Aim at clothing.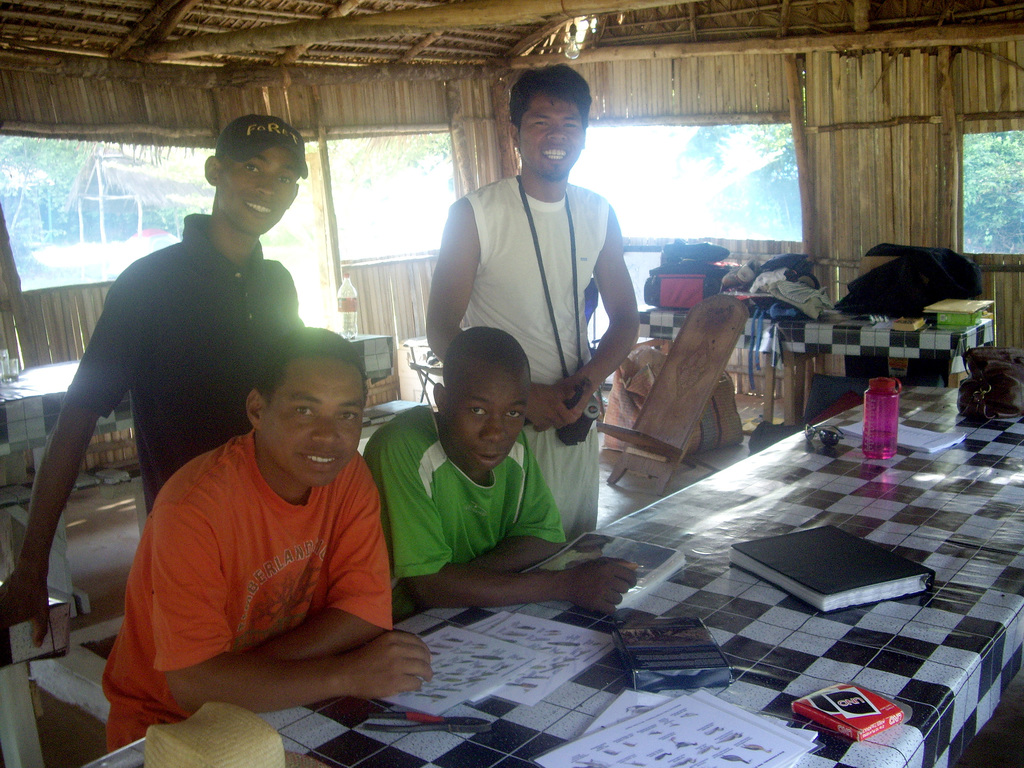
Aimed at (454, 172, 611, 534).
